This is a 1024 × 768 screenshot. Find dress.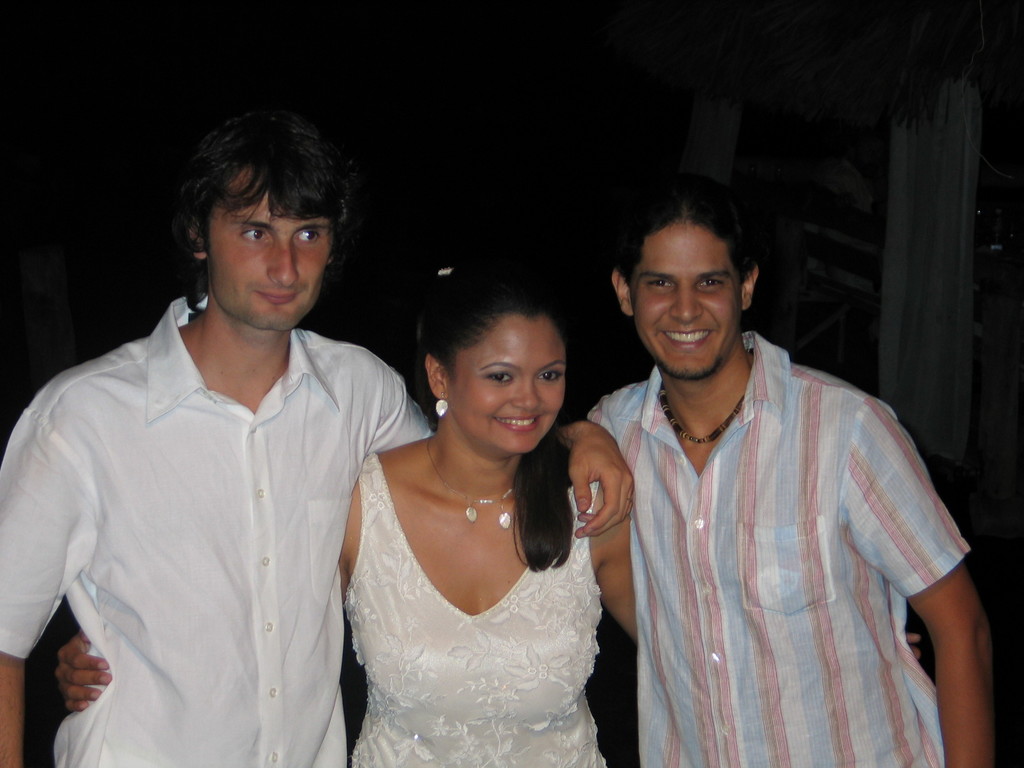
Bounding box: 341/452/605/767.
